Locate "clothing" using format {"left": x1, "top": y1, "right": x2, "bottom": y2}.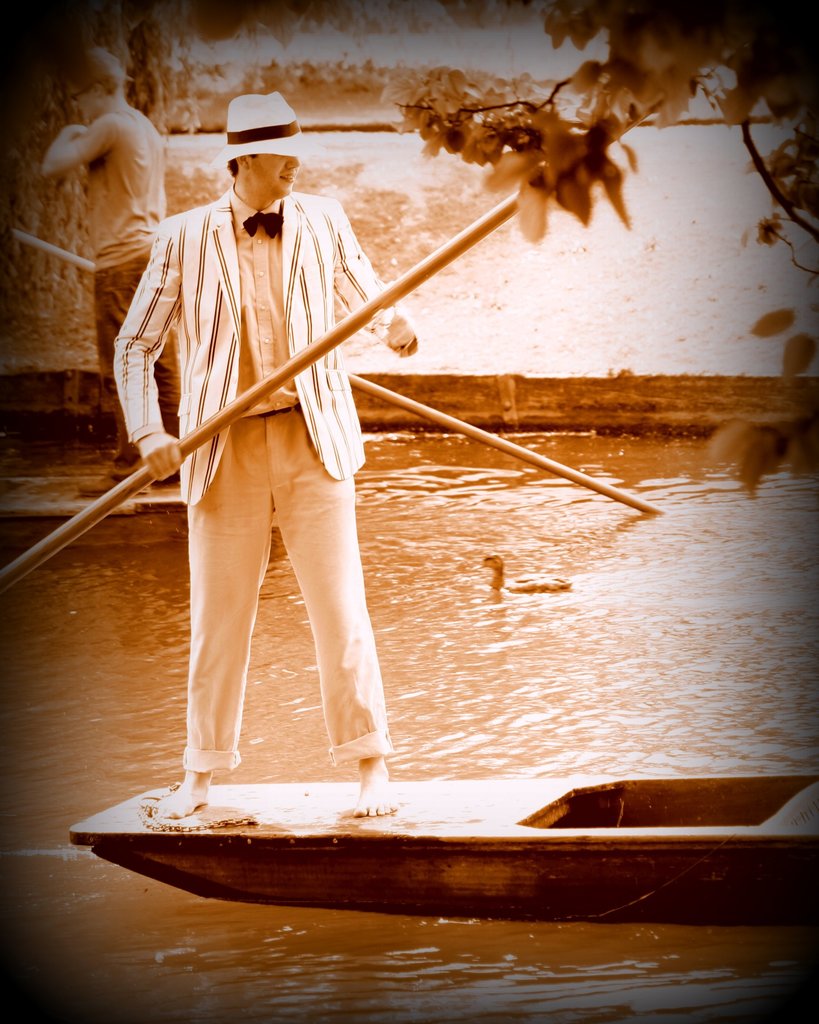
{"left": 135, "top": 225, "right": 453, "bottom": 756}.
